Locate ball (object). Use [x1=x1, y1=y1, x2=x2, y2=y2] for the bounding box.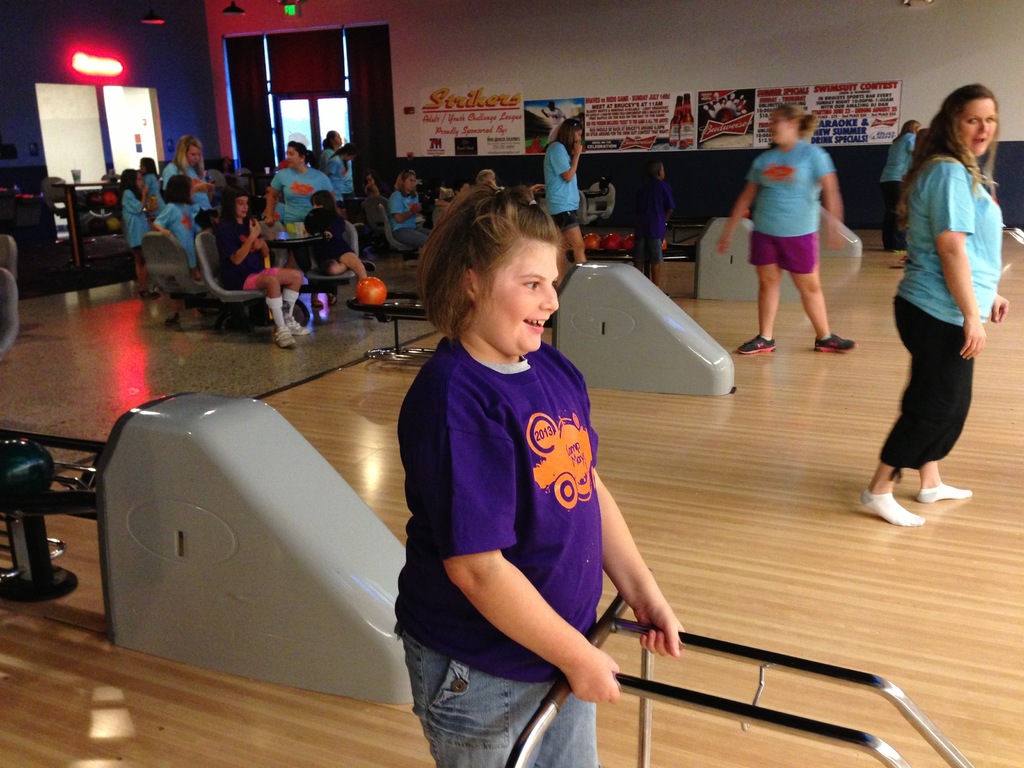
[x1=583, y1=230, x2=599, y2=250].
